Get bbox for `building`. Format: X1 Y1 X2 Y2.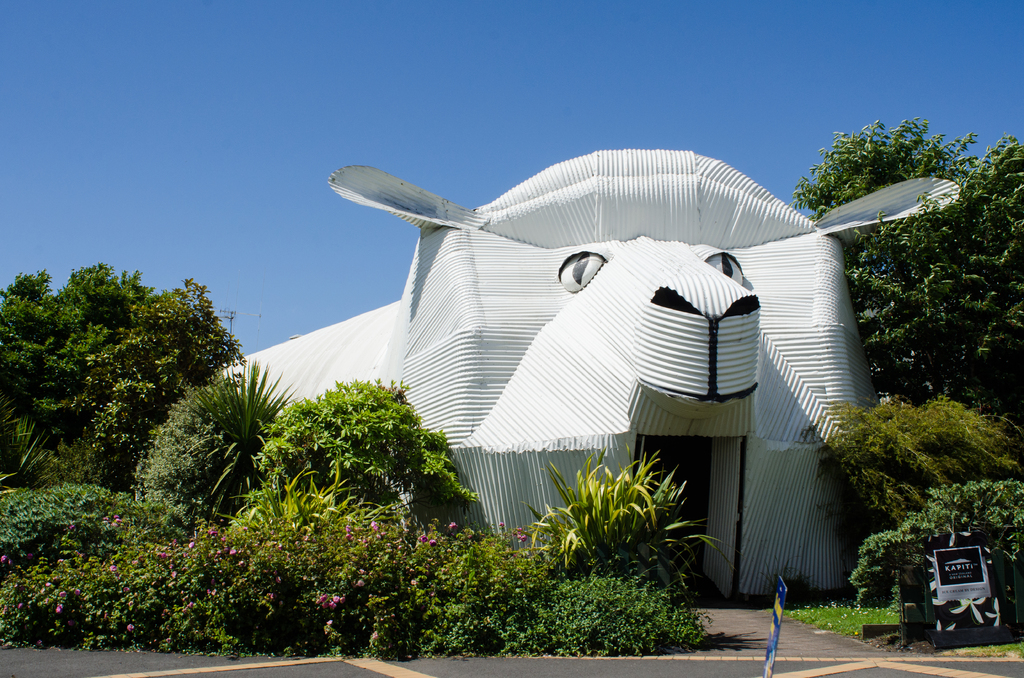
223 147 959 606.
